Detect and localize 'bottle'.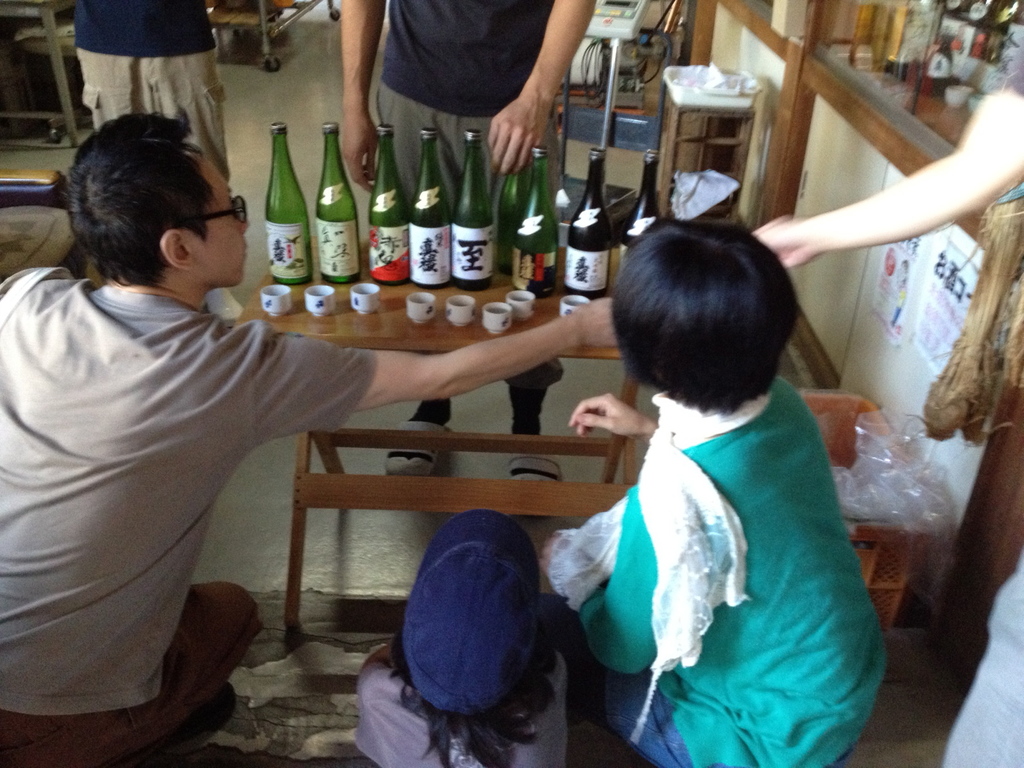
Localized at (497,168,529,275).
